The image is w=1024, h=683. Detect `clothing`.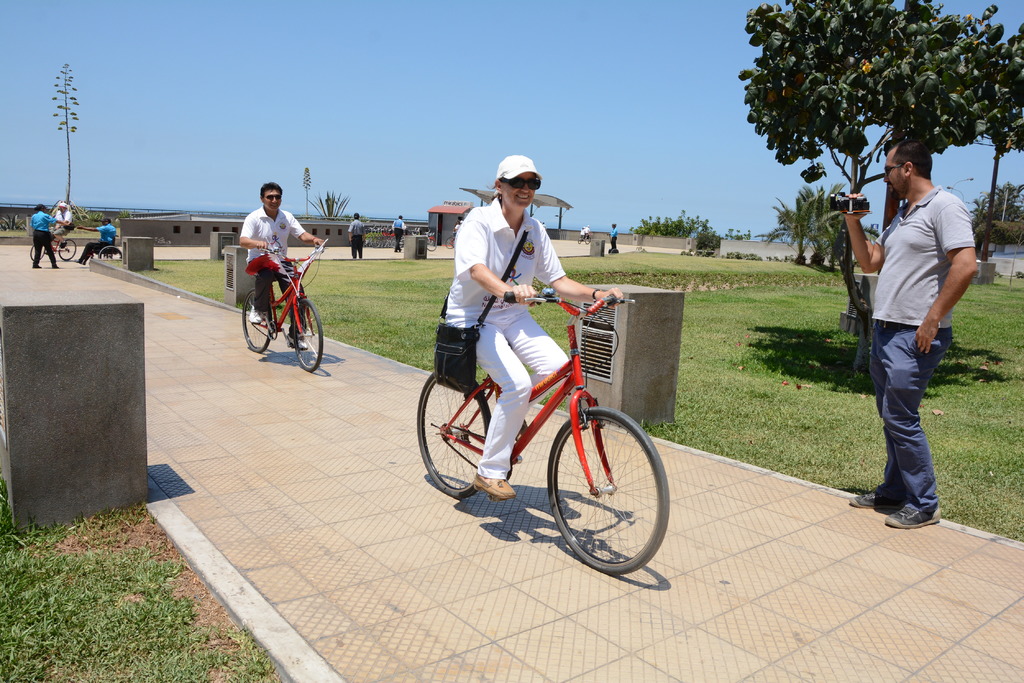
Detection: select_region(374, 214, 402, 248).
